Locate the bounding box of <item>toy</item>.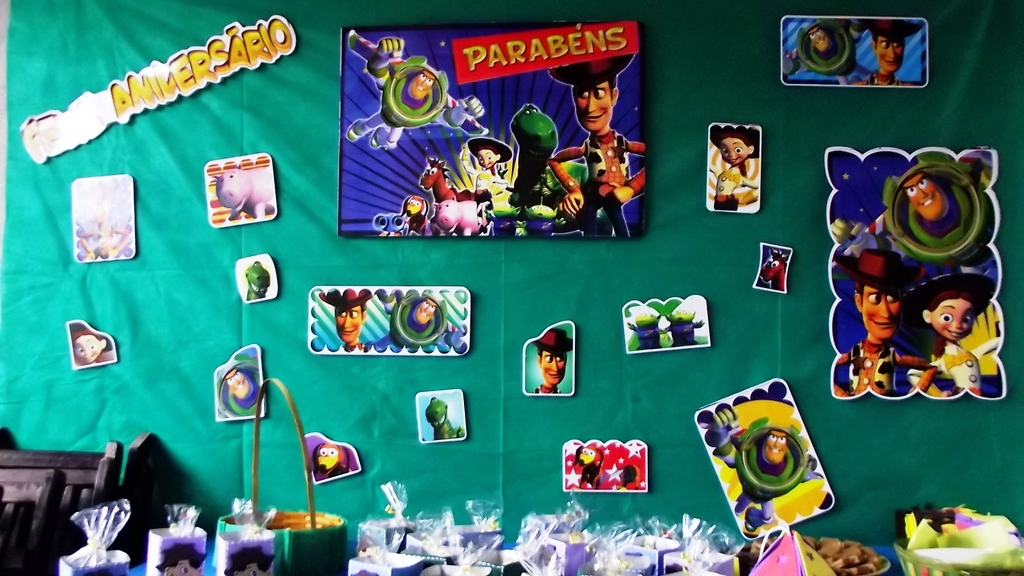
Bounding box: (760,244,790,292).
